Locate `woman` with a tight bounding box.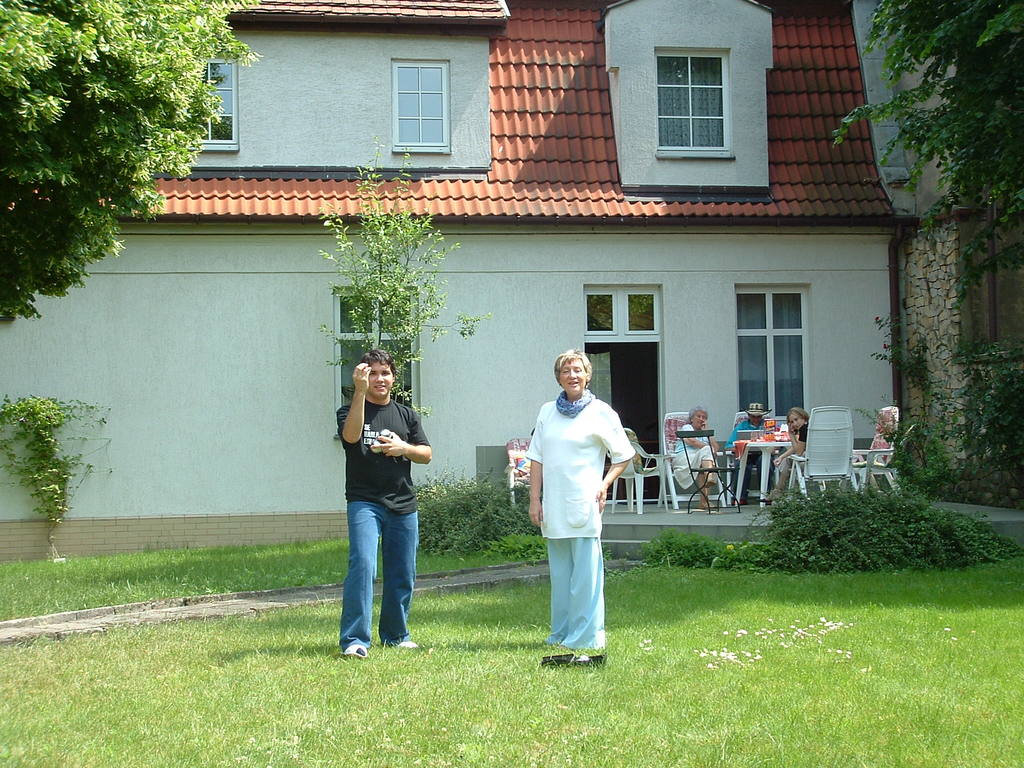
Rect(515, 342, 636, 663).
